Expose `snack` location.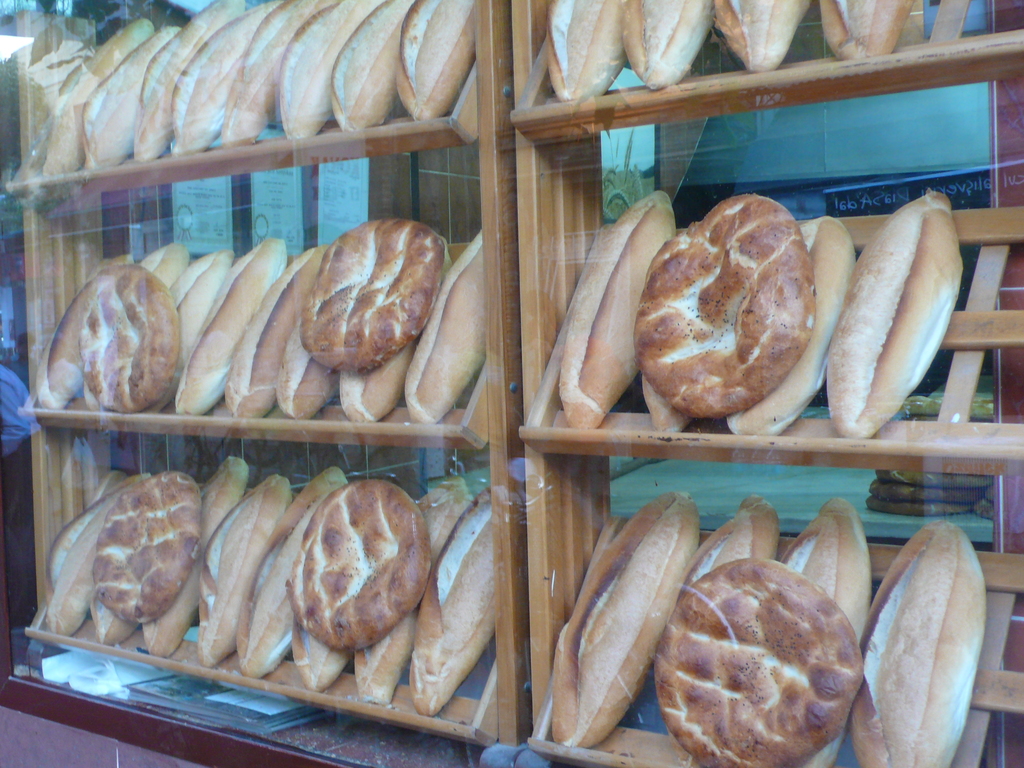
Exposed at bbox=[220, 0, 317, 143].
